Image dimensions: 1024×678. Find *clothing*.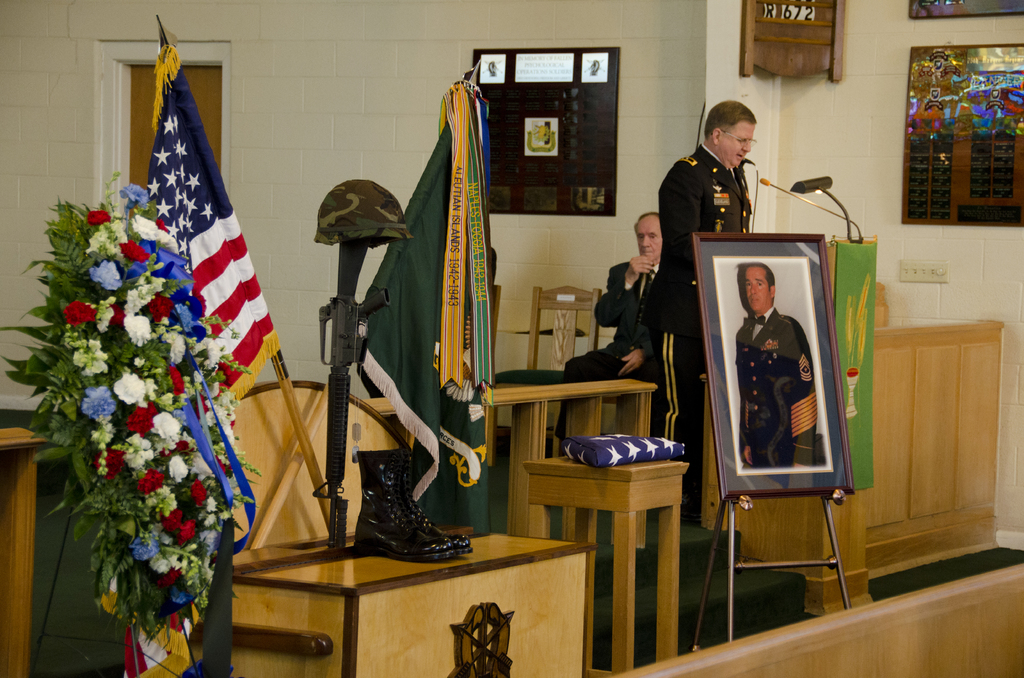
bbox=(733, 307, 824, 468).
